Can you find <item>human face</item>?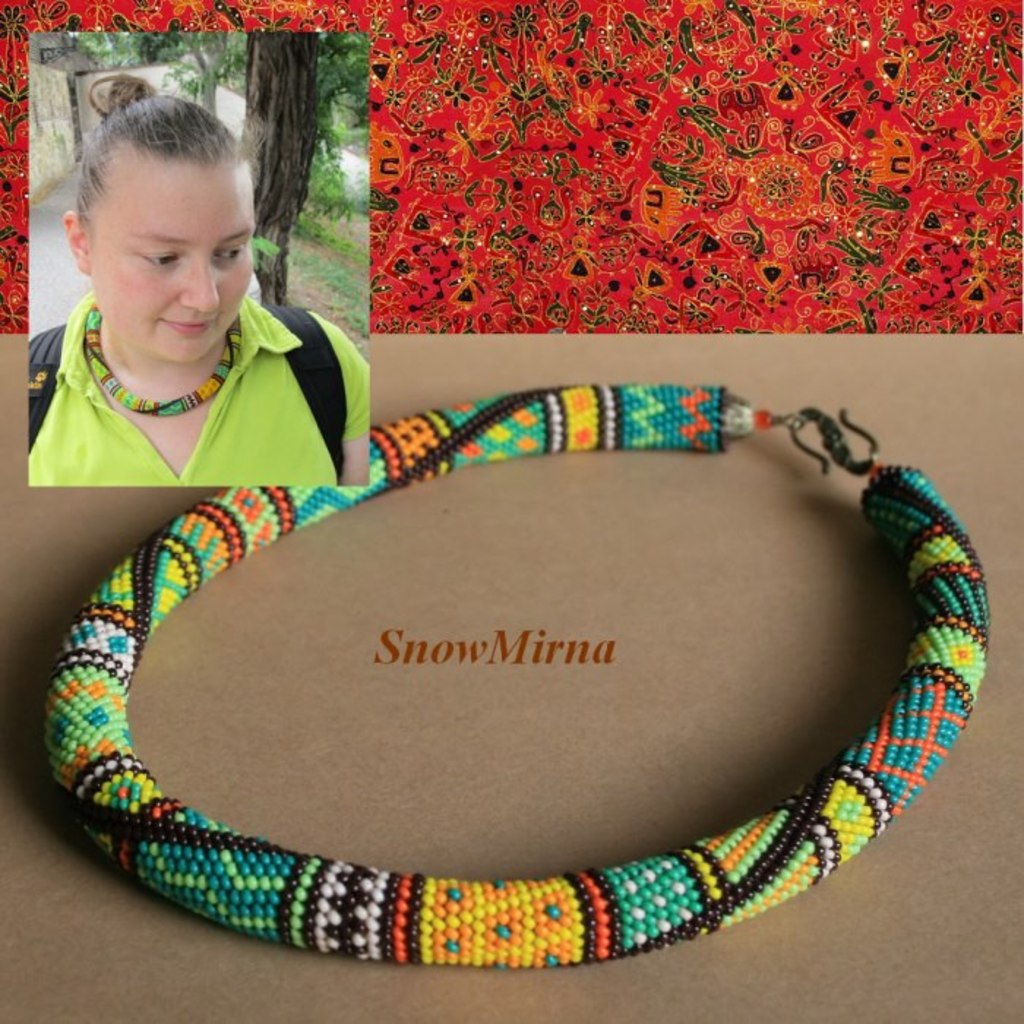
Yes, bounding box: [left=82, top=158, right=255, bottom=360].
